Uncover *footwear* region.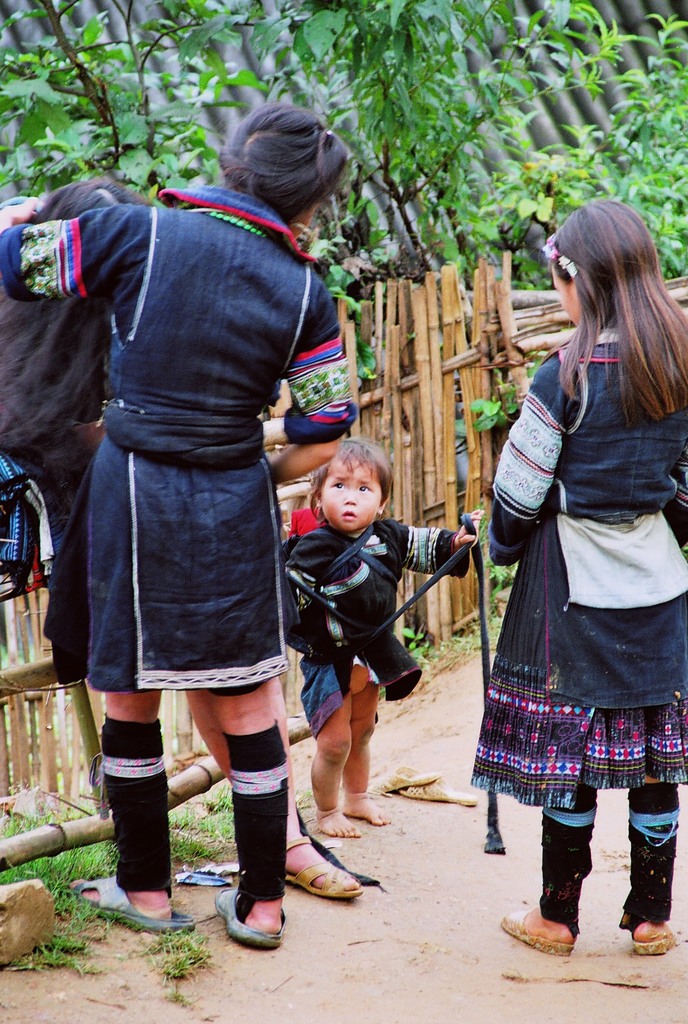
Uncovered: (left=402, top=772, right=487, bottom=809).
